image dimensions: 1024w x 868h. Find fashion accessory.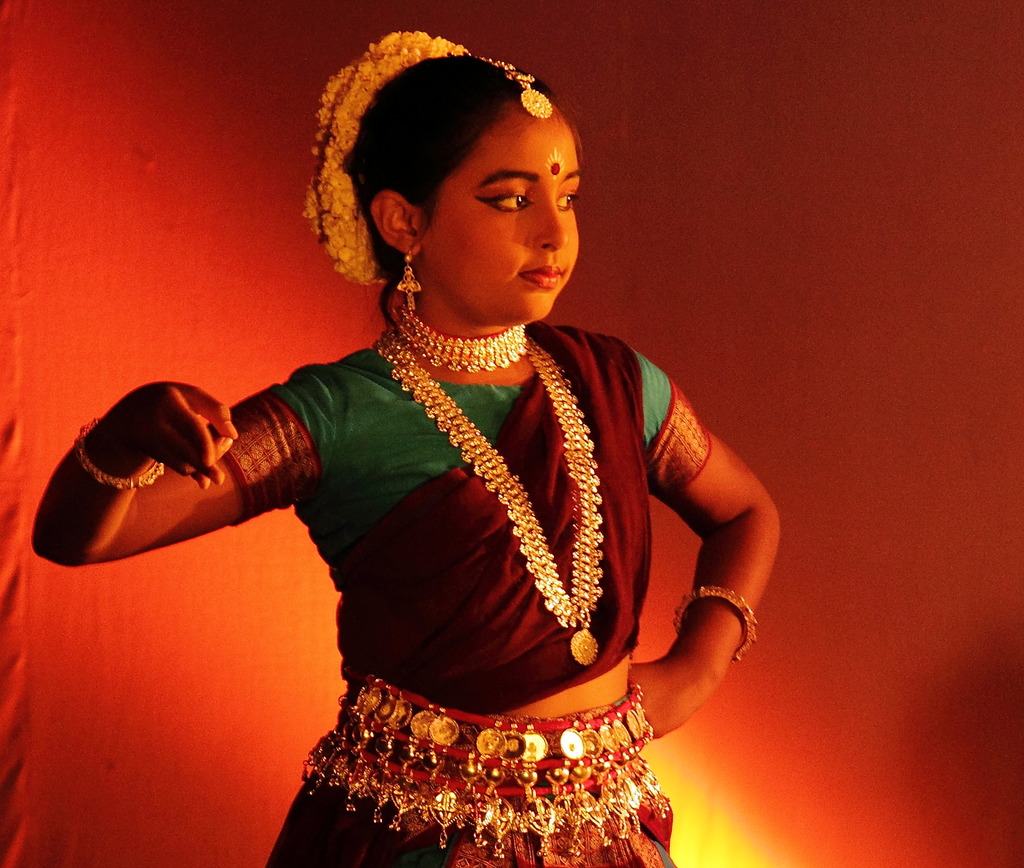
x1=400, y1=320, x2=529, y2=371.
